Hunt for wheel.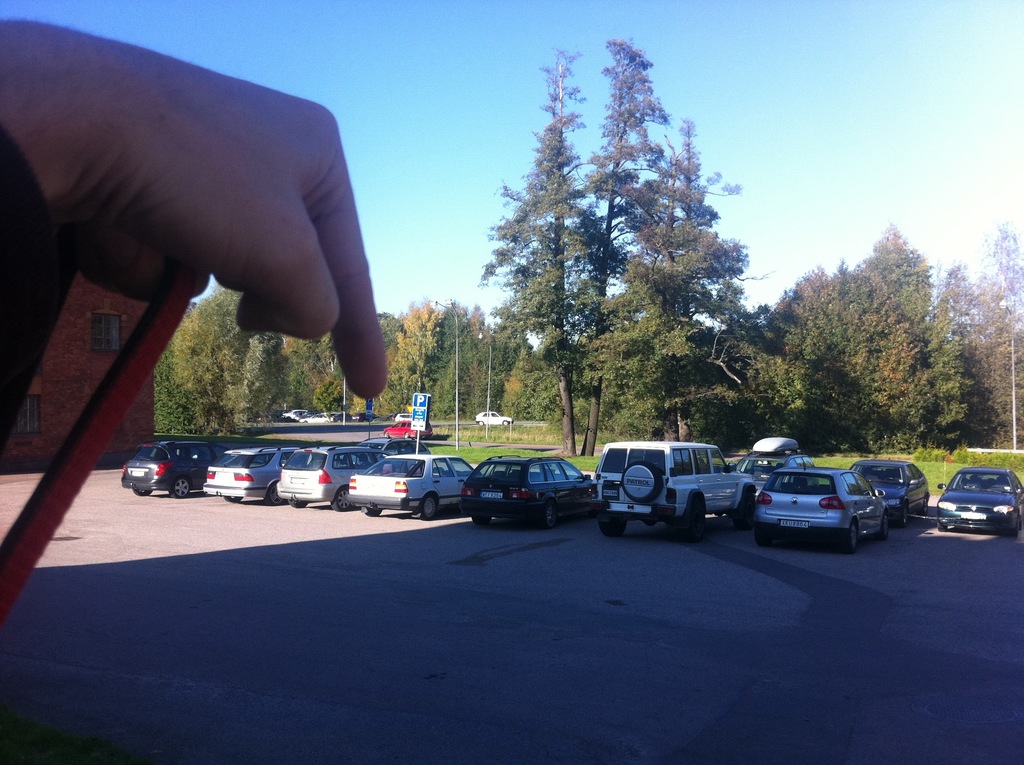
Hunted down at locate(686, 500, 705, 542).
